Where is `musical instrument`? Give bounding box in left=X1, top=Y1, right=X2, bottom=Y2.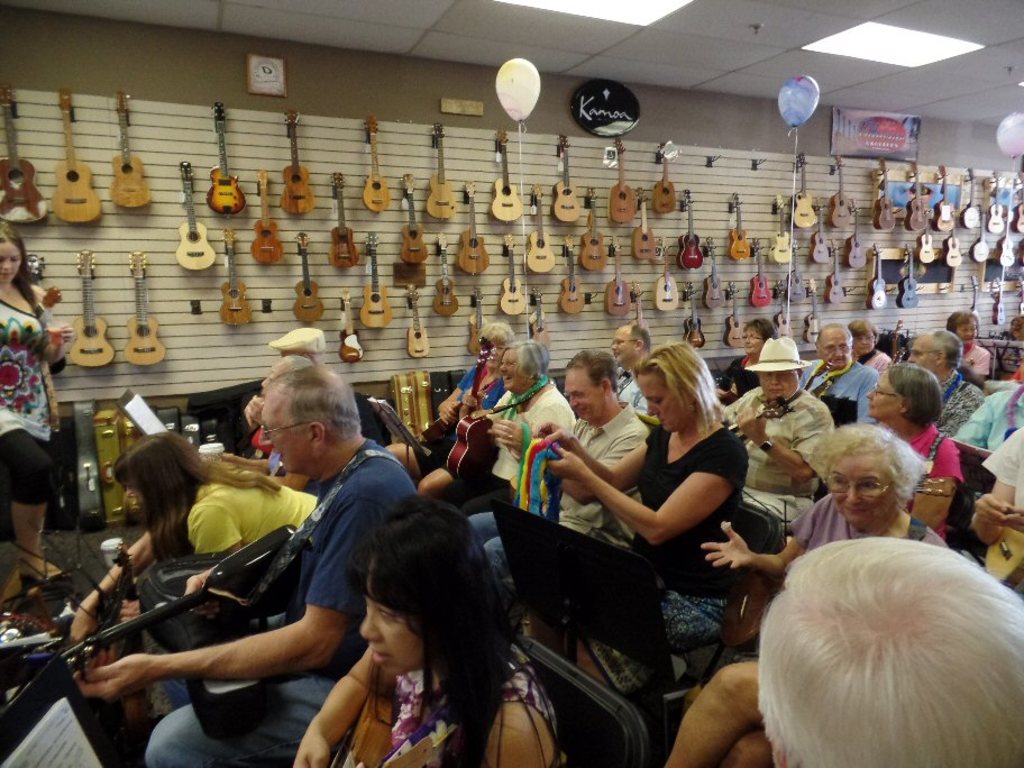
left=995, top=265, right=1012, bottom=330.
